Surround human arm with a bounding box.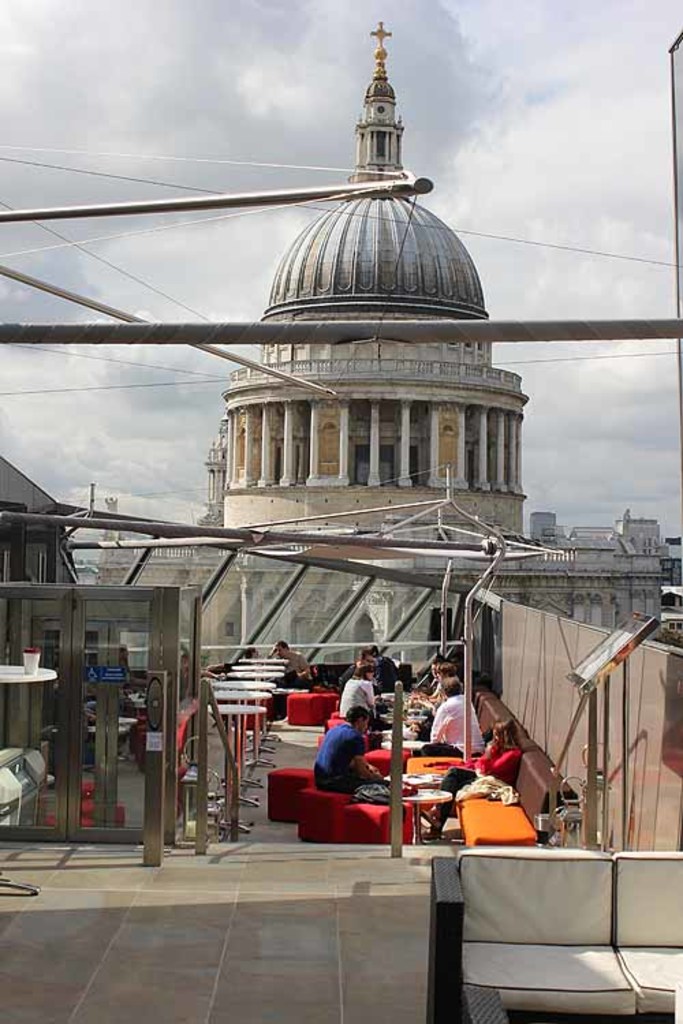
bbox(363, 679, 376, 706).
